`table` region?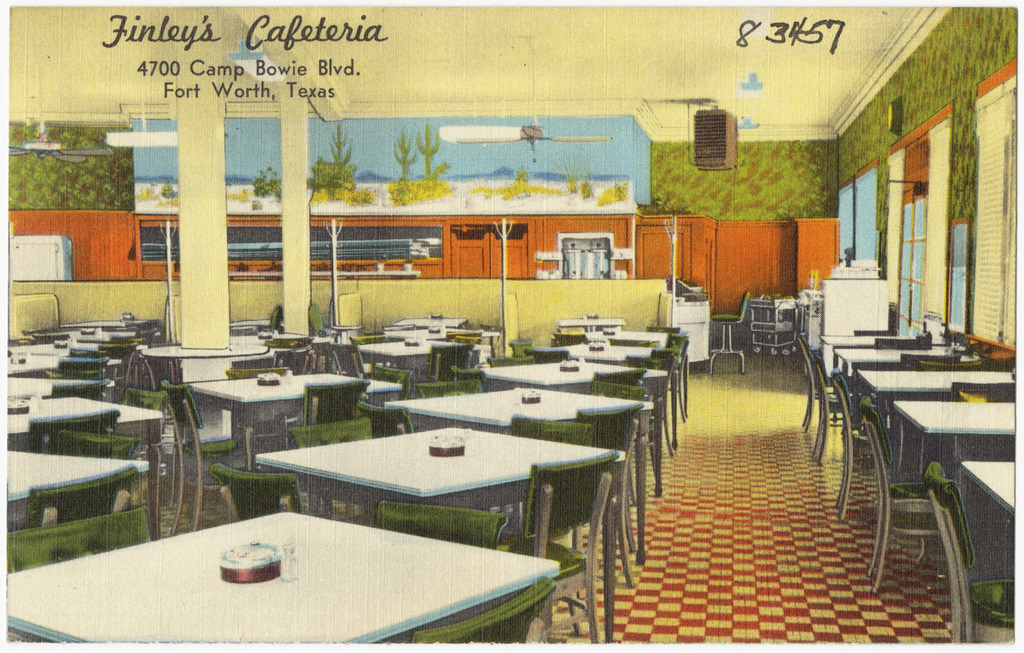
[834, 339, 978, 404]
